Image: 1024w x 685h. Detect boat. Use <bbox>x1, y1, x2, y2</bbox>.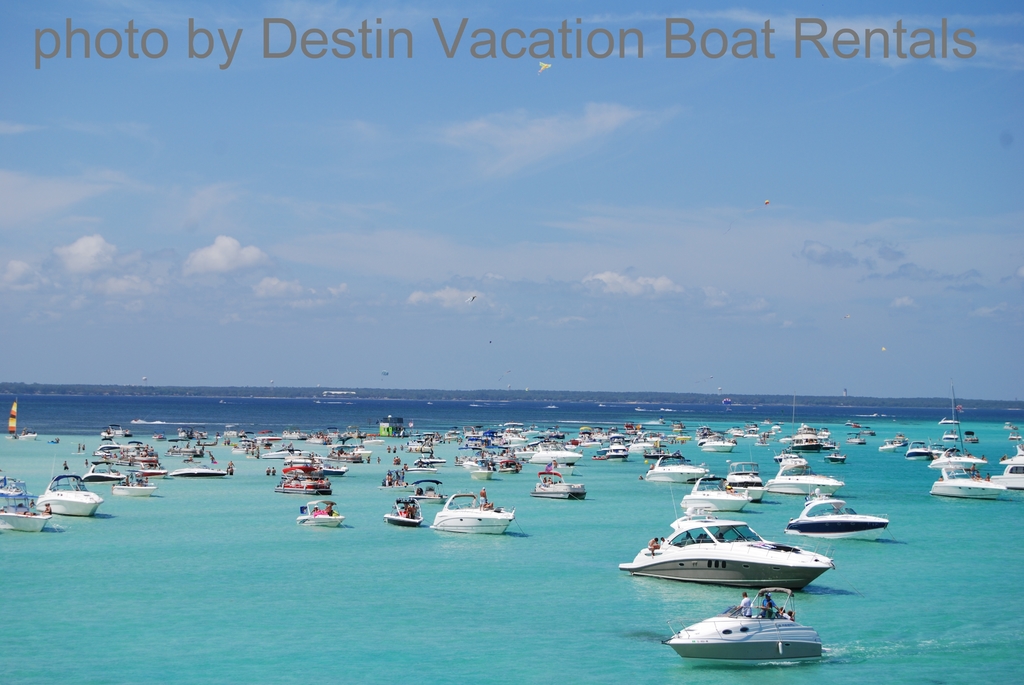
<bbox>331, 446, 364, 461</bbox>.
